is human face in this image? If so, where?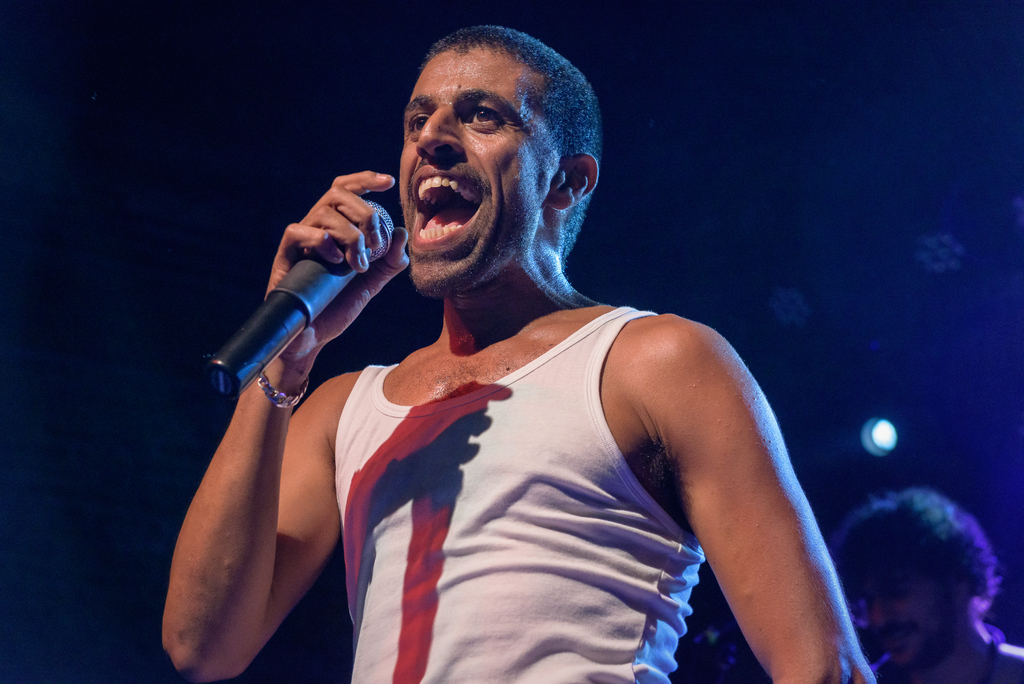
Yes, at Rect(396, 48, 556, 297).
